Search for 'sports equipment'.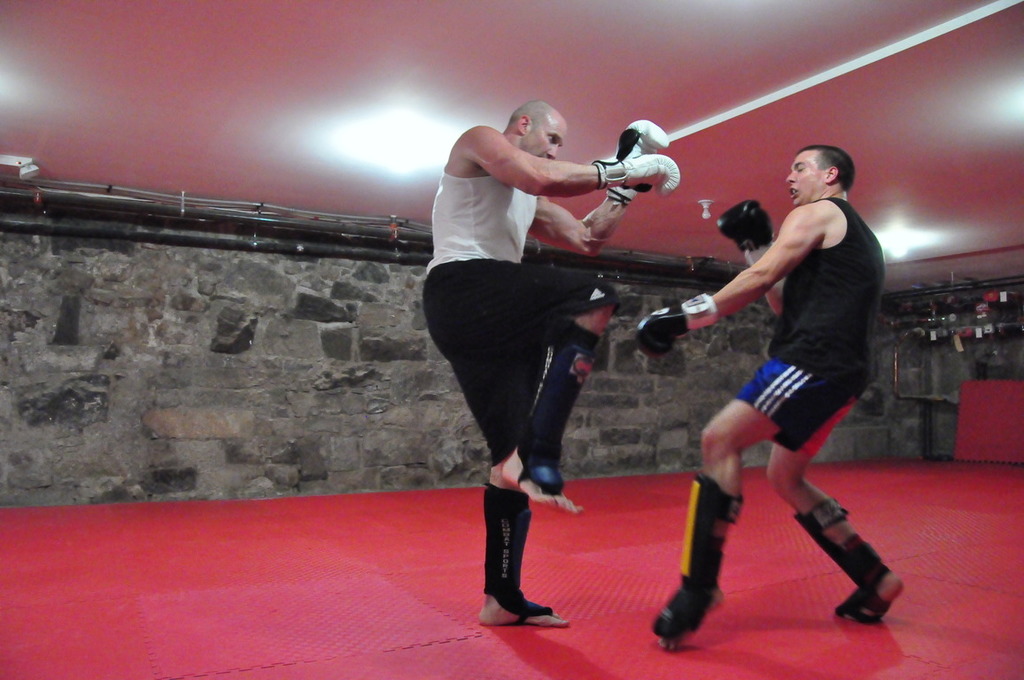
Found at x1=716 y1=201 x2=776 y2=263.
